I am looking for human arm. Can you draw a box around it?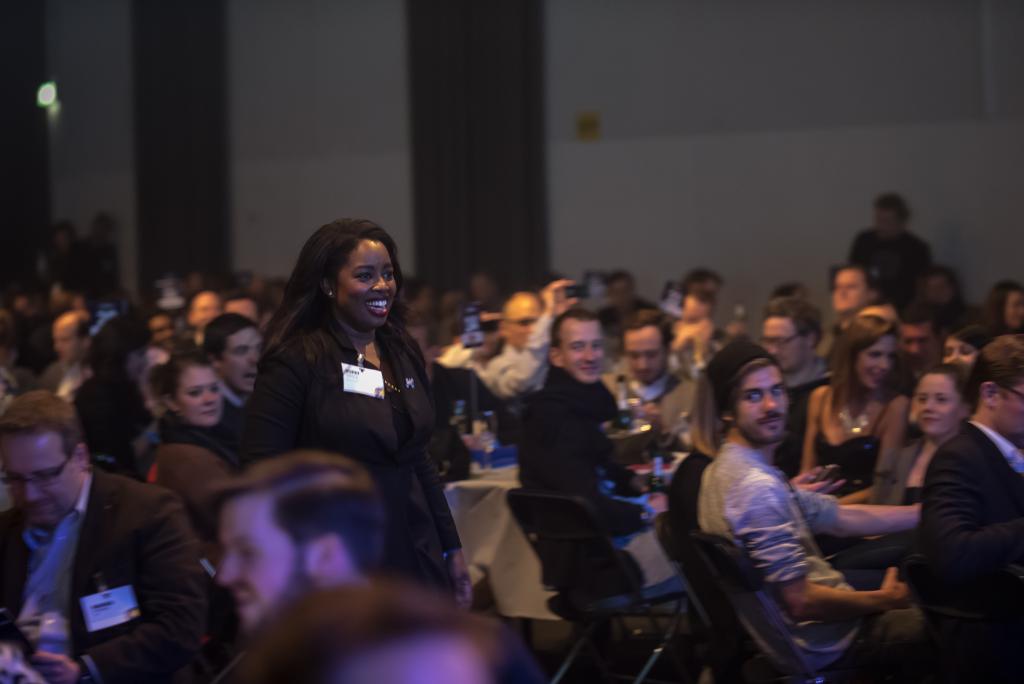
Sure, the bounding box is 493/271/586/398.
